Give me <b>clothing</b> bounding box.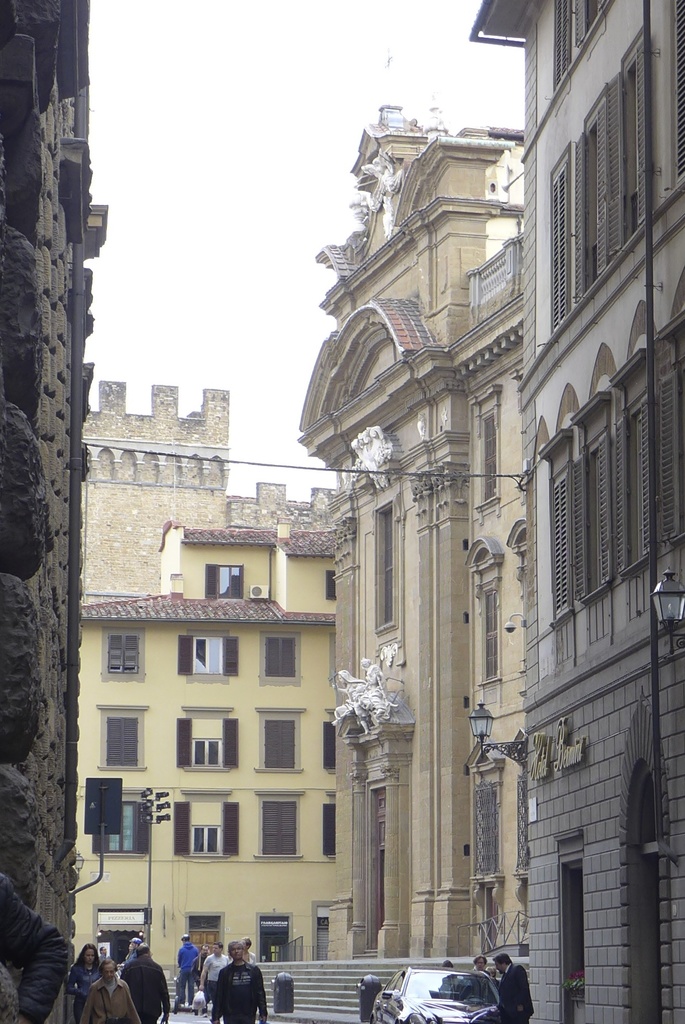
58 960 106 1018.
